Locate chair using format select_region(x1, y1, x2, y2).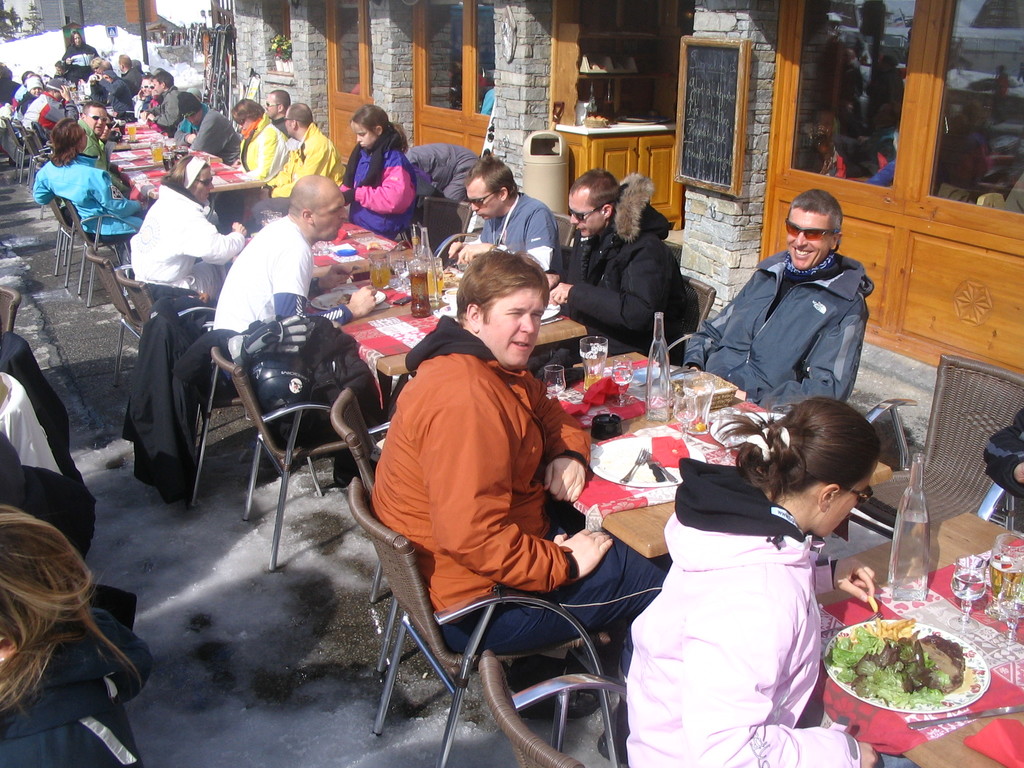
select_region(868, 352, 1023, 537).
